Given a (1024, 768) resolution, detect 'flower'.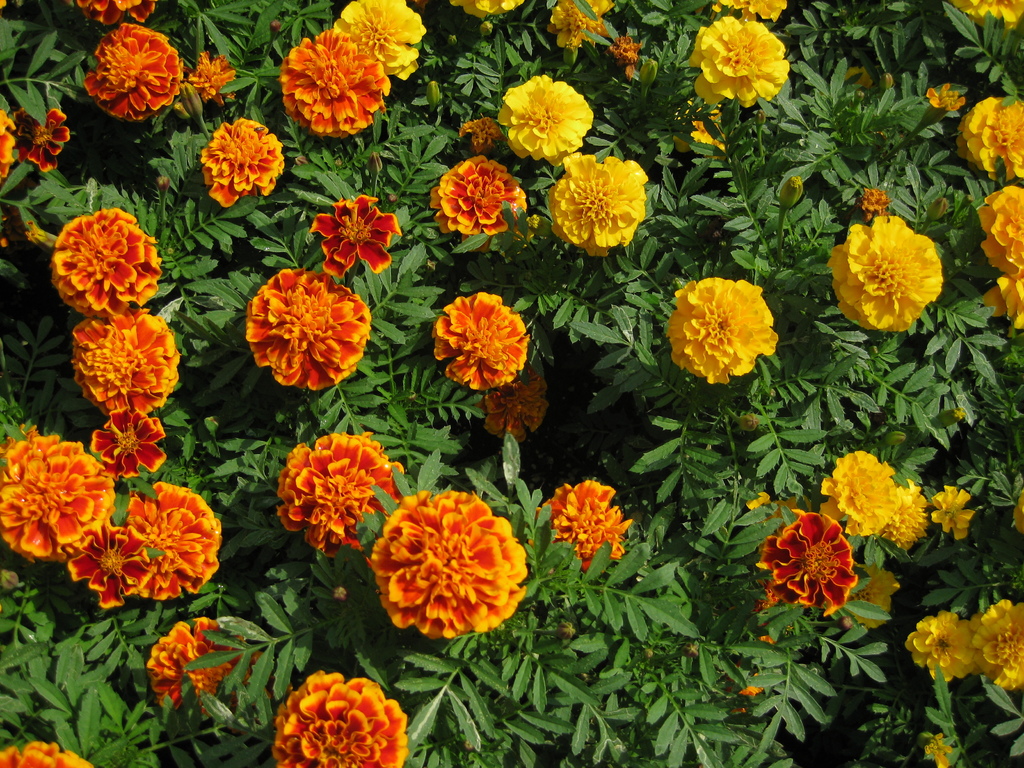
detection(268, 431, 410, 561).
